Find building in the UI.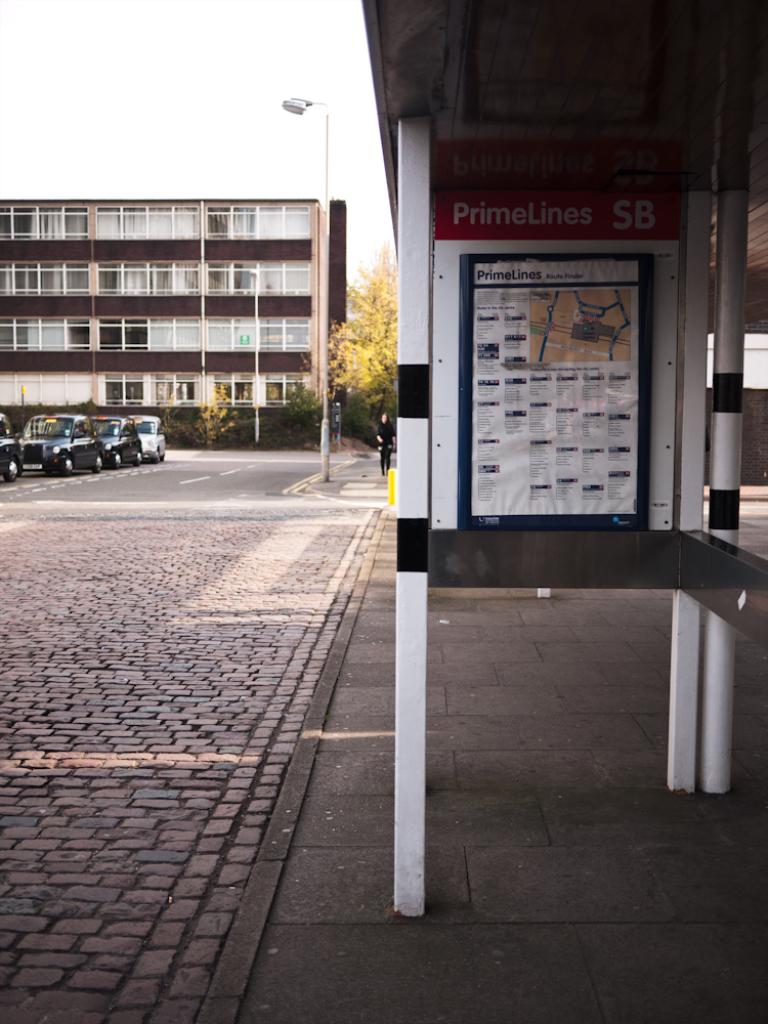
UI element at 0, 200, 350, 444.
